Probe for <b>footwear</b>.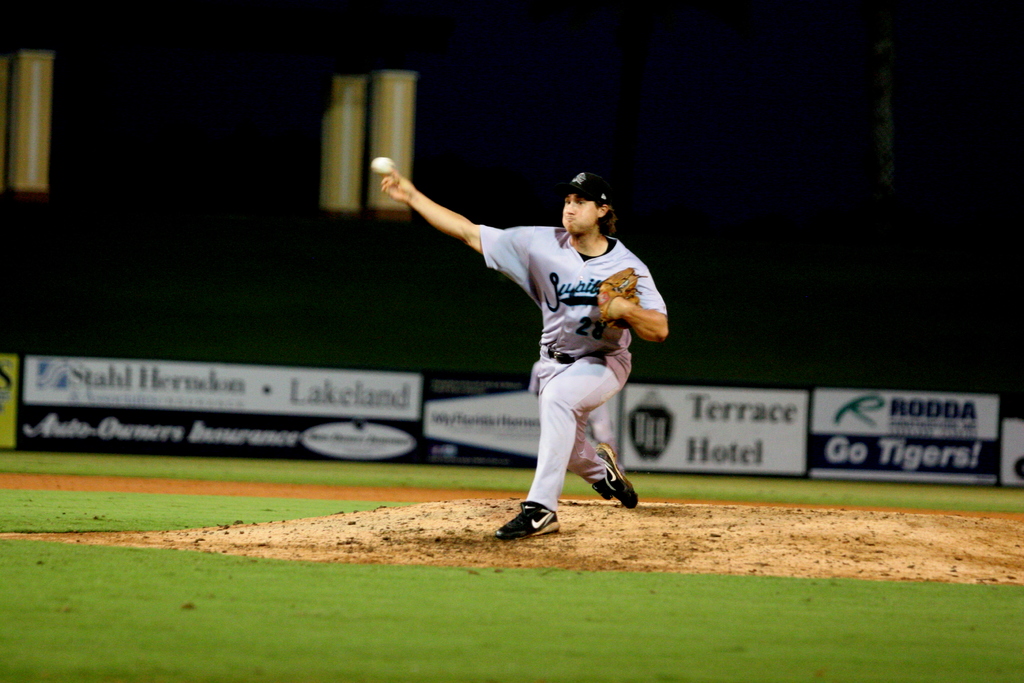
Probe result: left=592, top=442, right=639, bottom=505.
